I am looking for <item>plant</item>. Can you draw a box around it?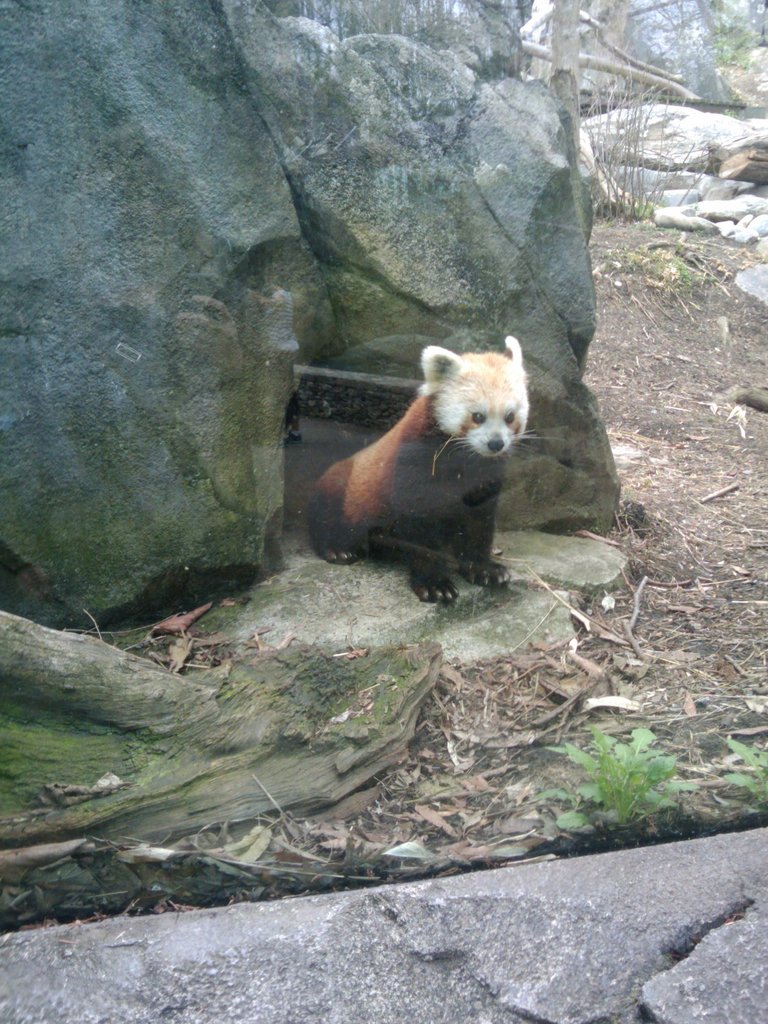
Sure, the bounding box is (687, 15, 756, 76).
